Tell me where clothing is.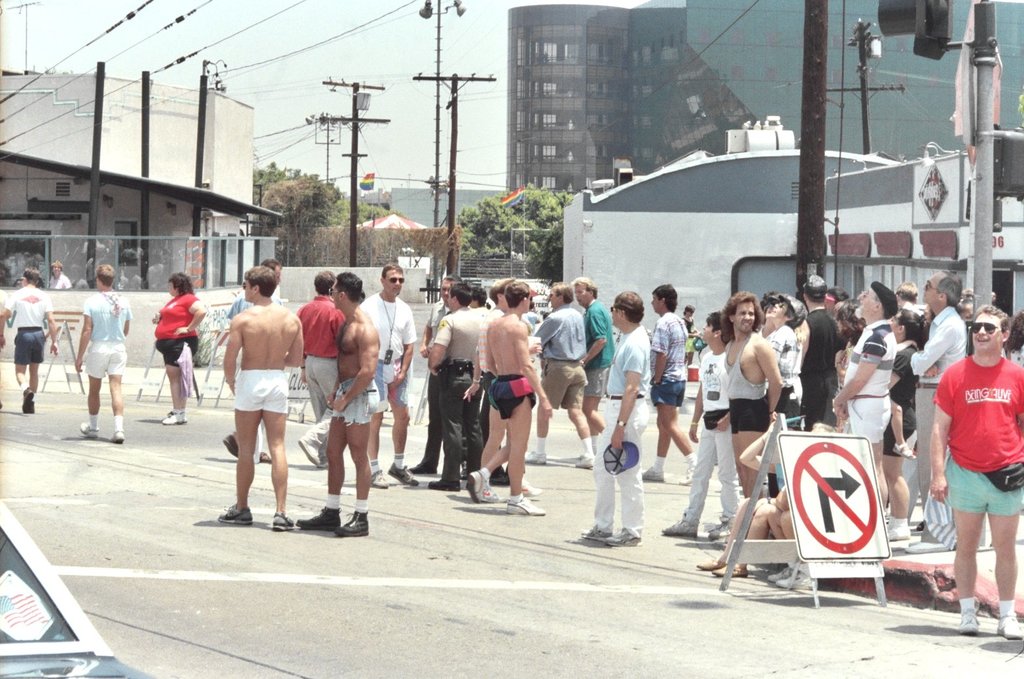
clothing is at <bbox>525, 318, 584, 433</bbox>.
